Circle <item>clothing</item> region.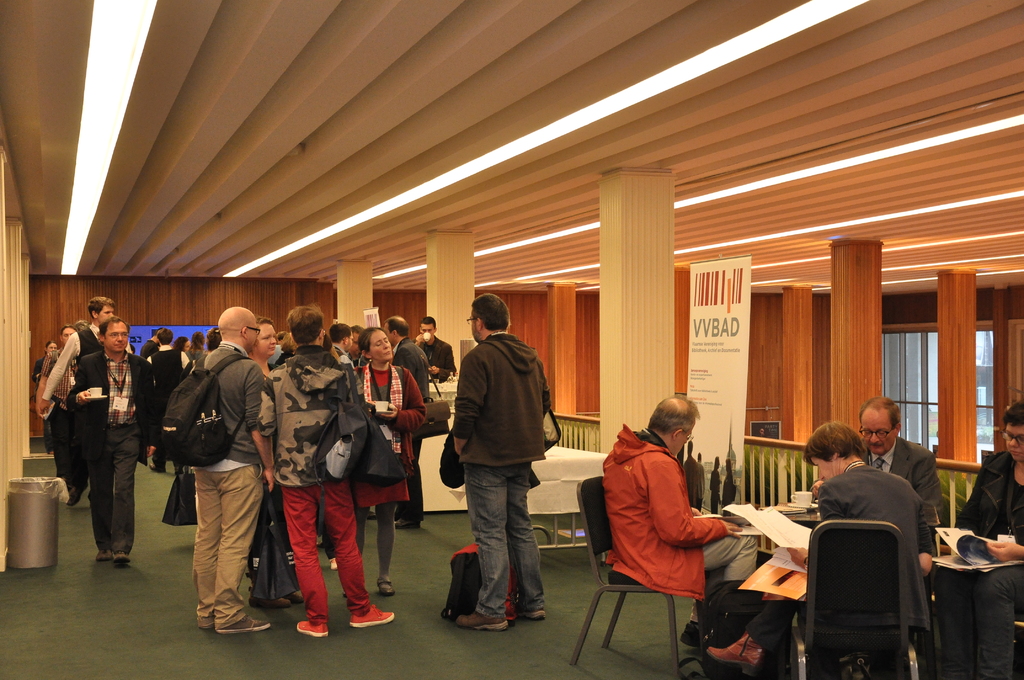
Region: locate(863, 433, 941, 542).
